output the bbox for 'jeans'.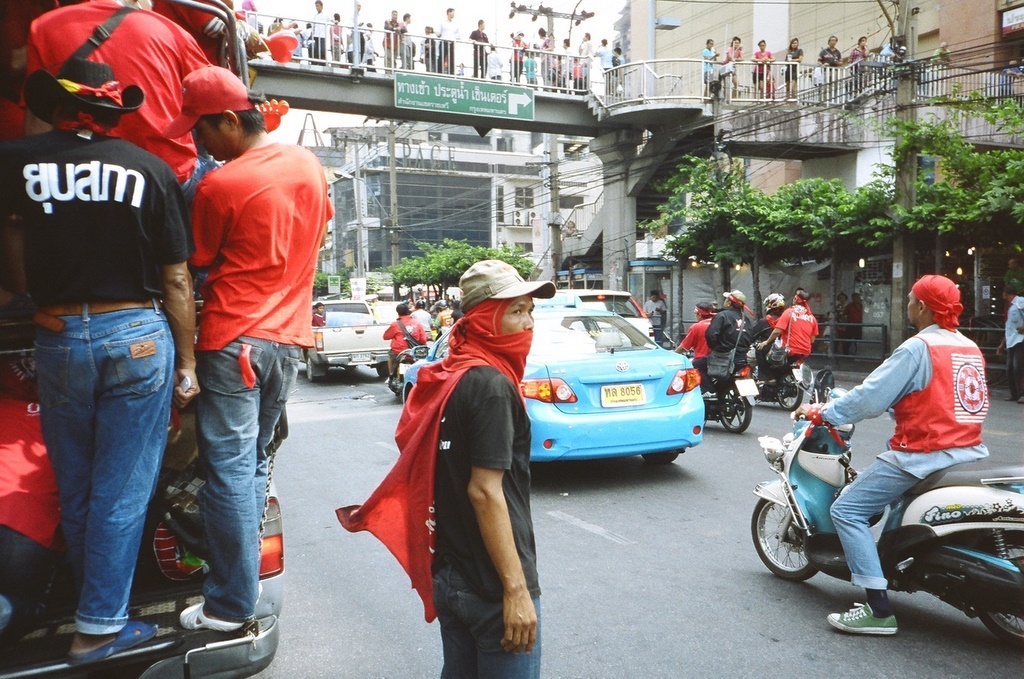
pyautogui.locateOnScreen(400, 45, 415, 68).
